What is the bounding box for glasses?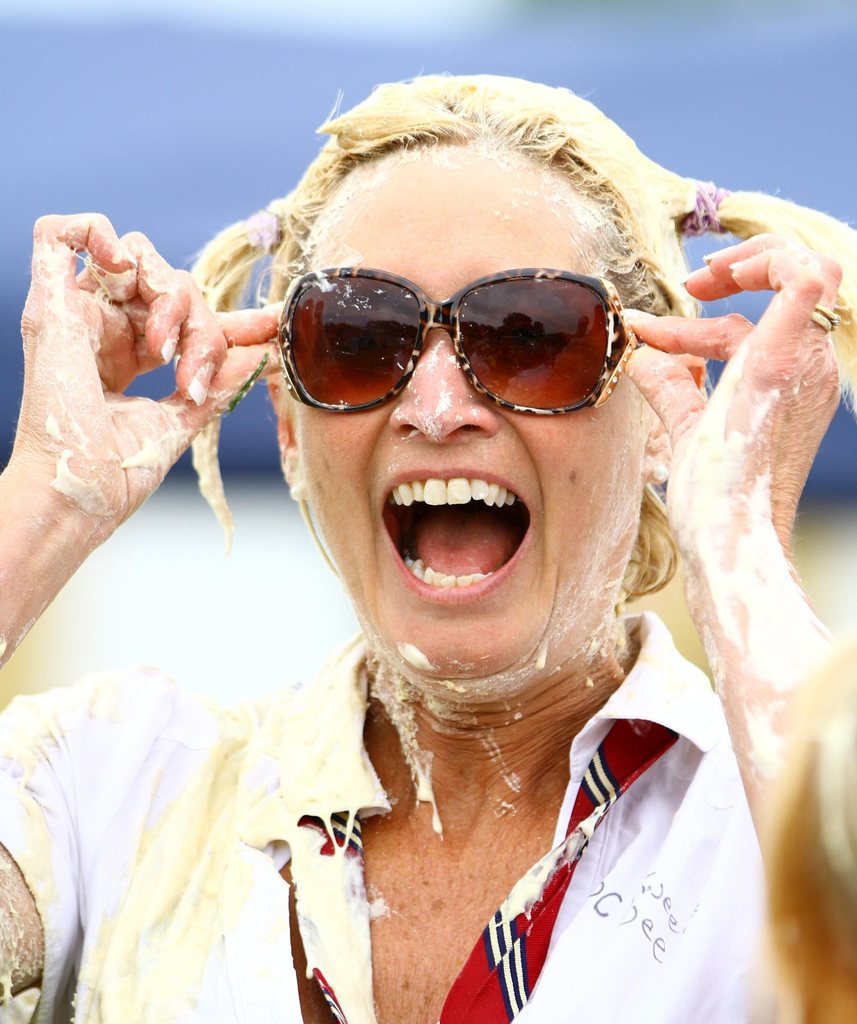
bbox(268, 257, 644, 426).
